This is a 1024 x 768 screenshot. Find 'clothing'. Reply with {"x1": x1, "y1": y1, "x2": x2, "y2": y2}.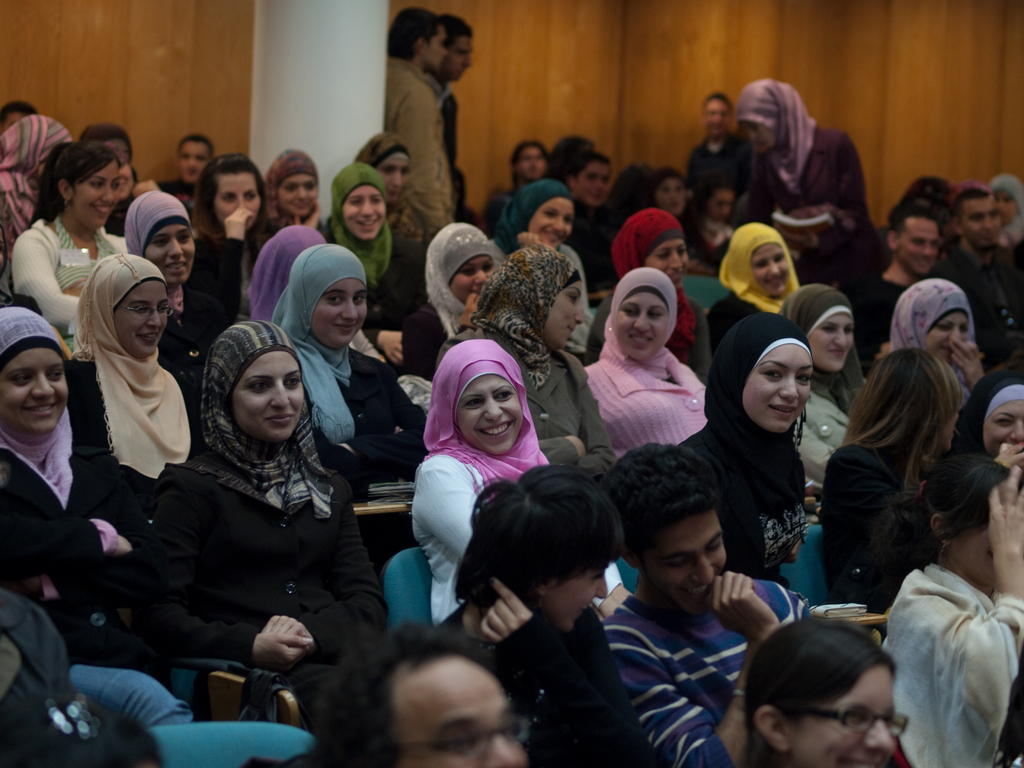
{"x1": 0, "y1": 454, "x2": 170, "y2": 674}.
